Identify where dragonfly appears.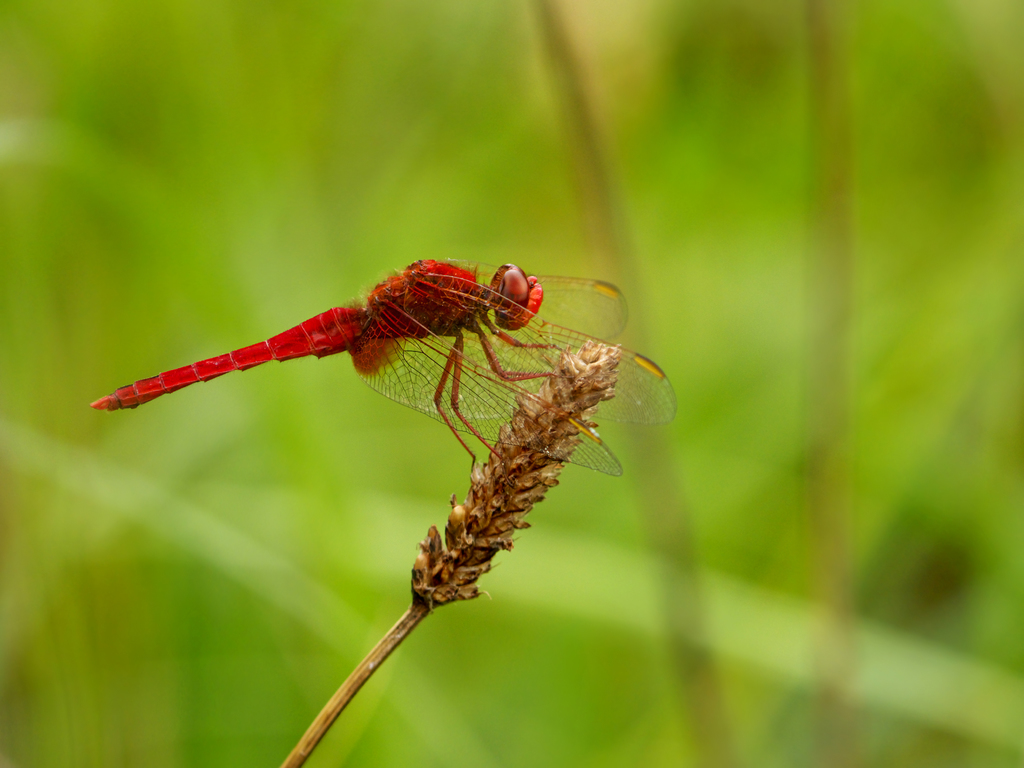
Appears at bbox=(90, 259, 680, 473).
